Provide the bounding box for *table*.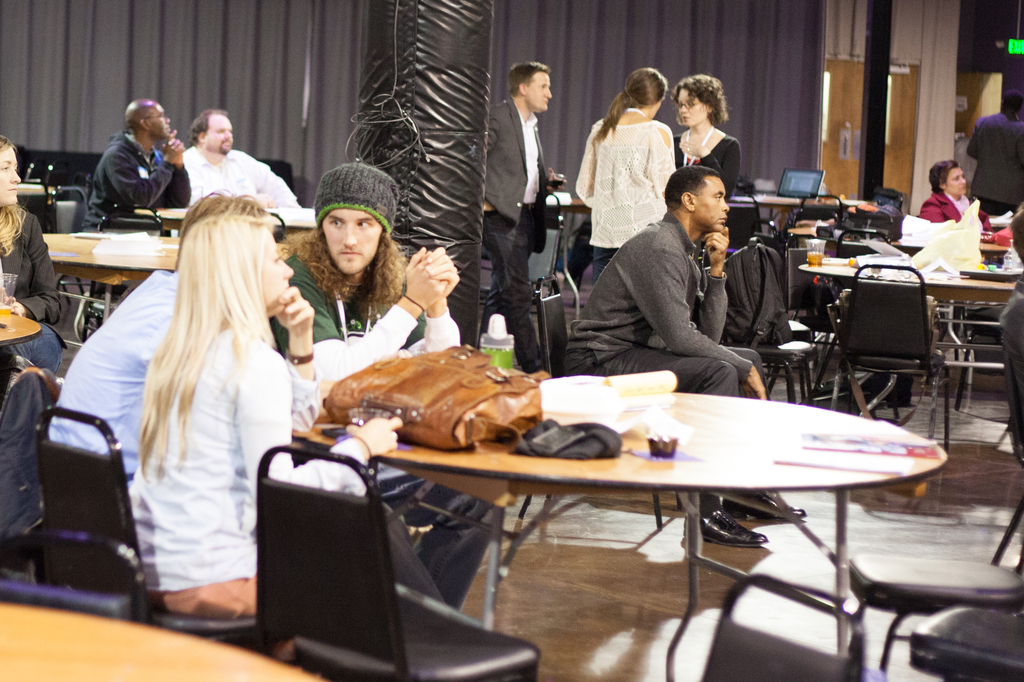
<bbox>801, 264, 1018, 350</bbox>.
